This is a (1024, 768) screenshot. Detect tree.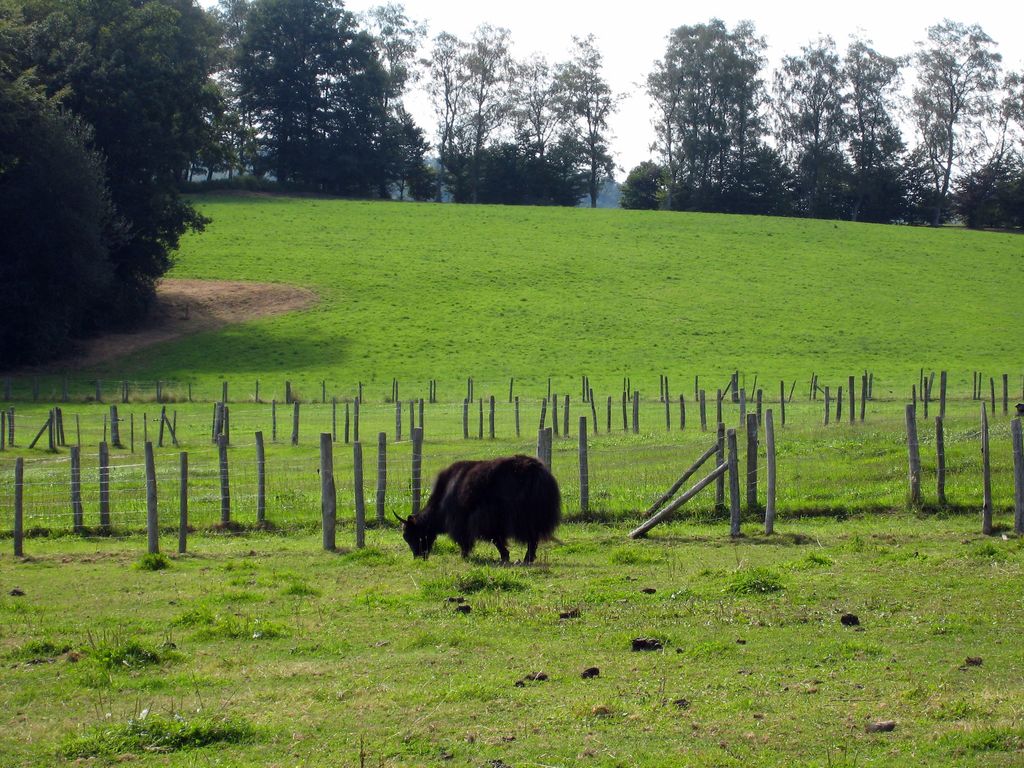
918 18 1023 227.
